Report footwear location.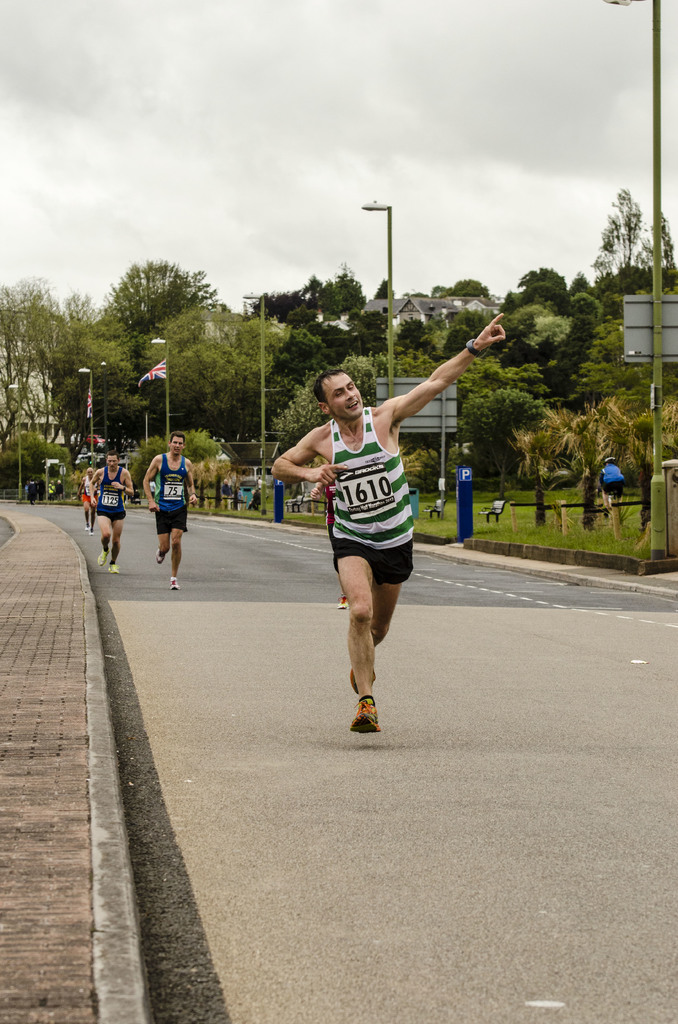
Report: x1=94, y1=547, x2=104, y2=568.
